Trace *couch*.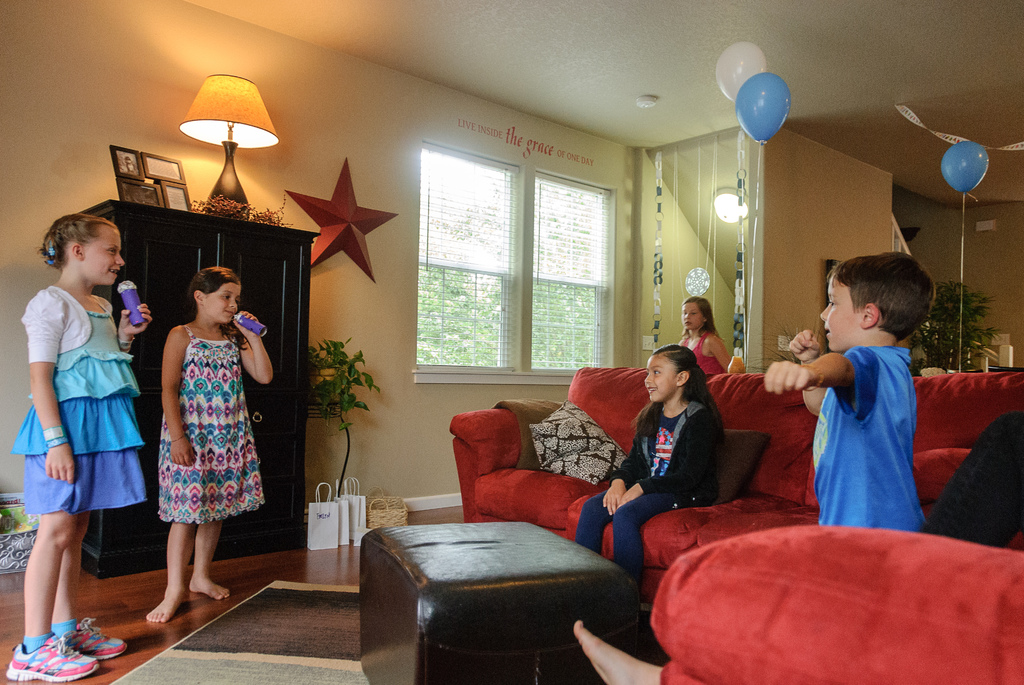
Traced to x1=445, y1=365, x2=1023, y2=608.
